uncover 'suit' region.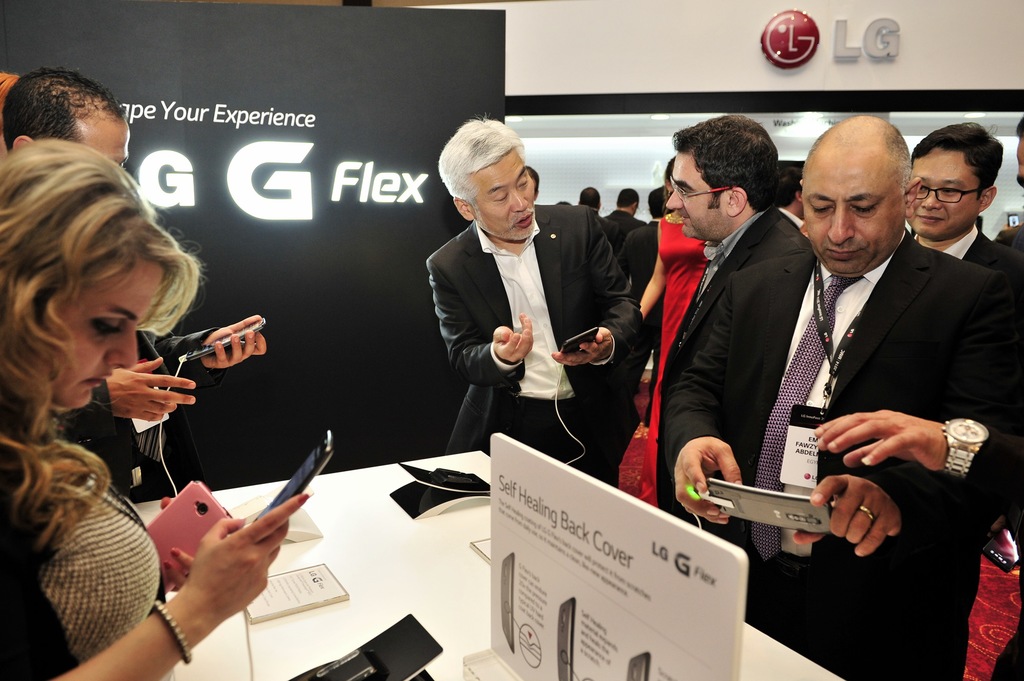
Uncovered: 614,223,660,424.
